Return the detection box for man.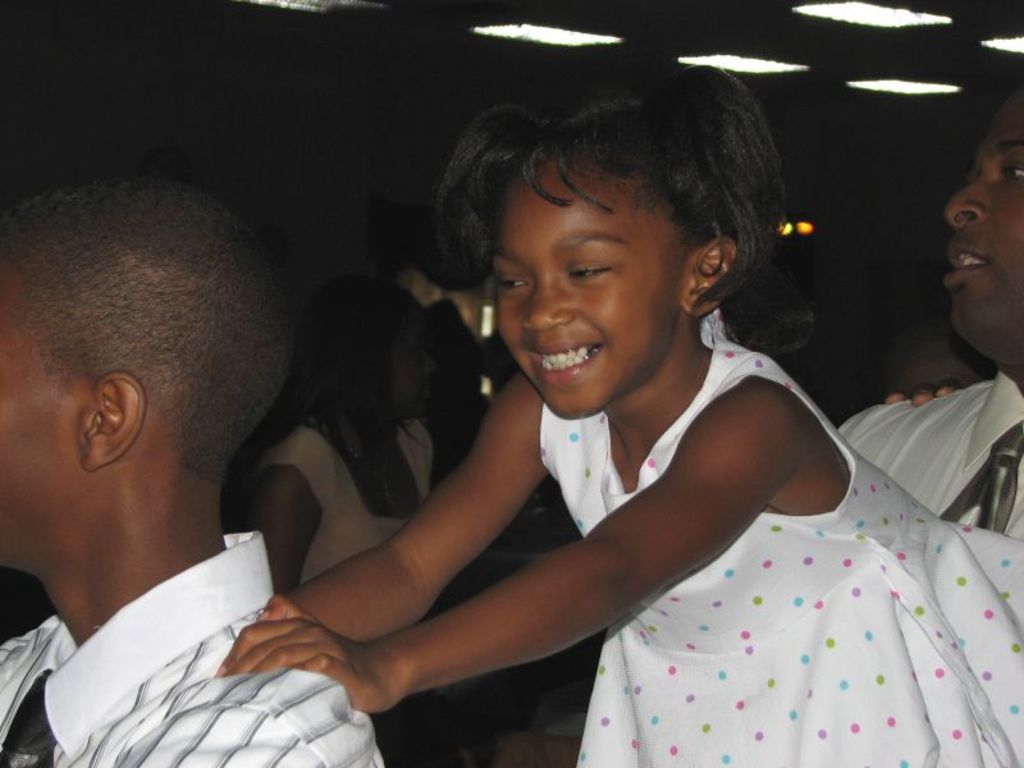
[0, 170, 333, 760].
